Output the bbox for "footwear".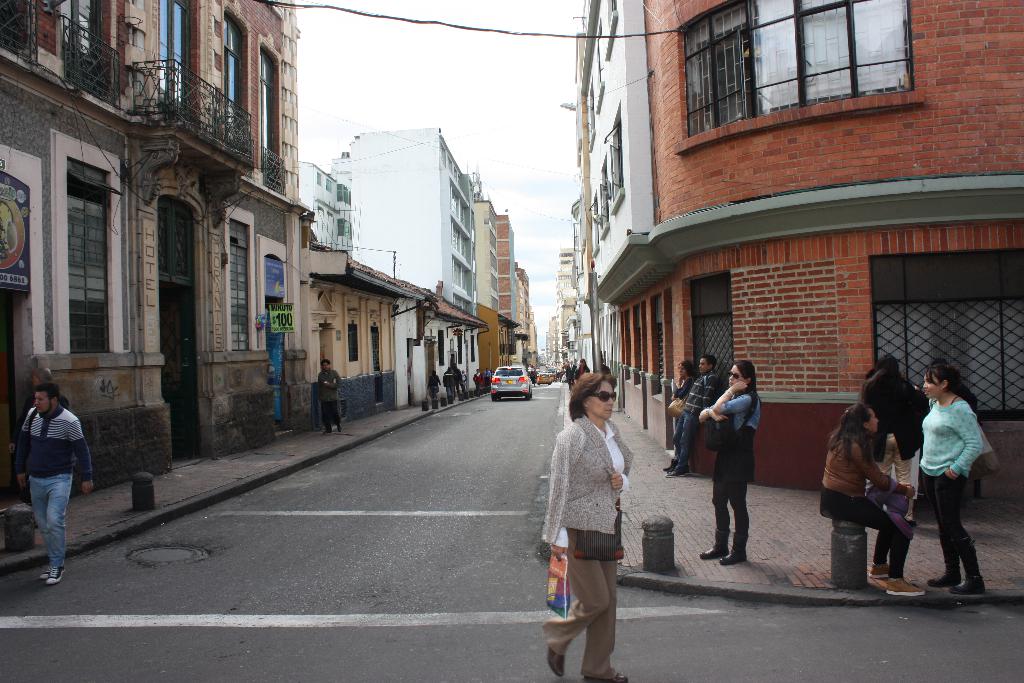
locate(545, 646, 566, 678).
